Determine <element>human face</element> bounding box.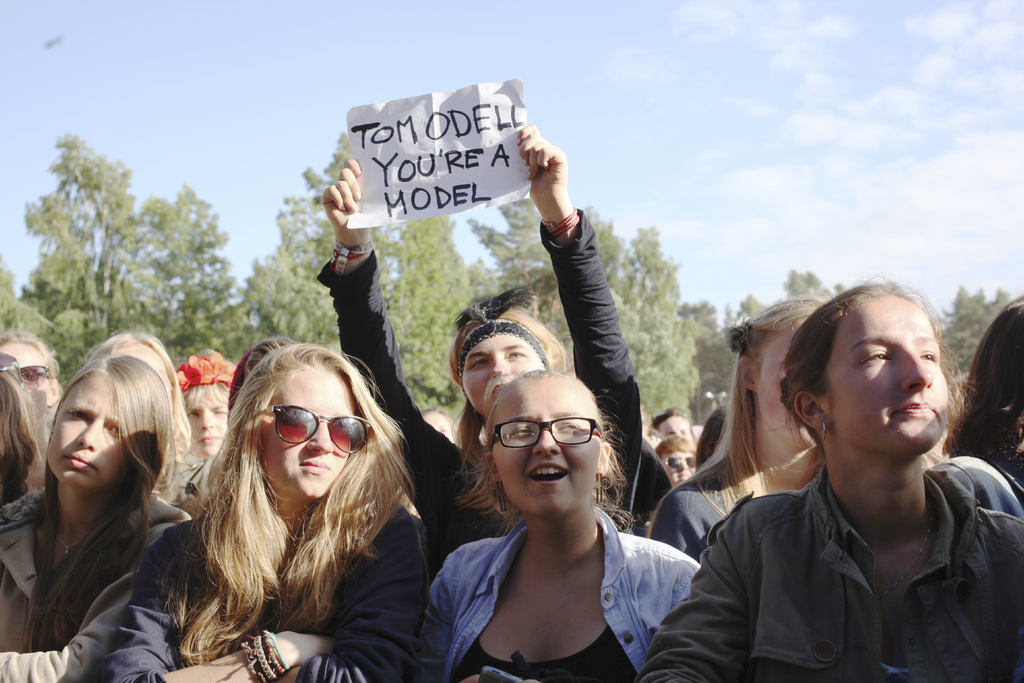
Determined: pyautogui.locateOnScreen(51, 380, 130, 486).
